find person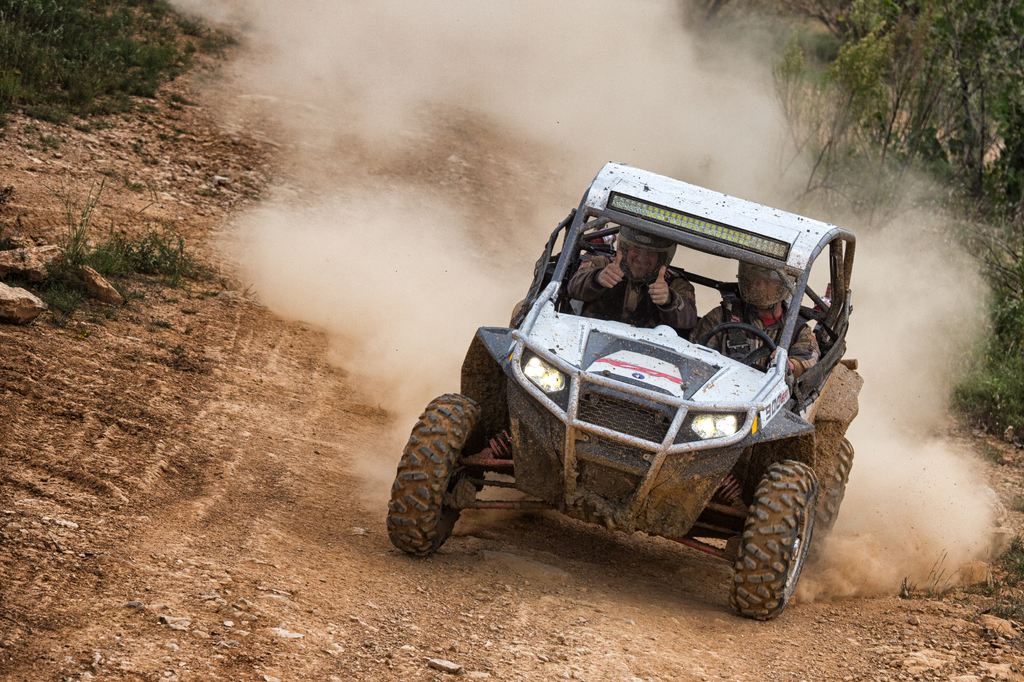
566, 228, 703, 342
